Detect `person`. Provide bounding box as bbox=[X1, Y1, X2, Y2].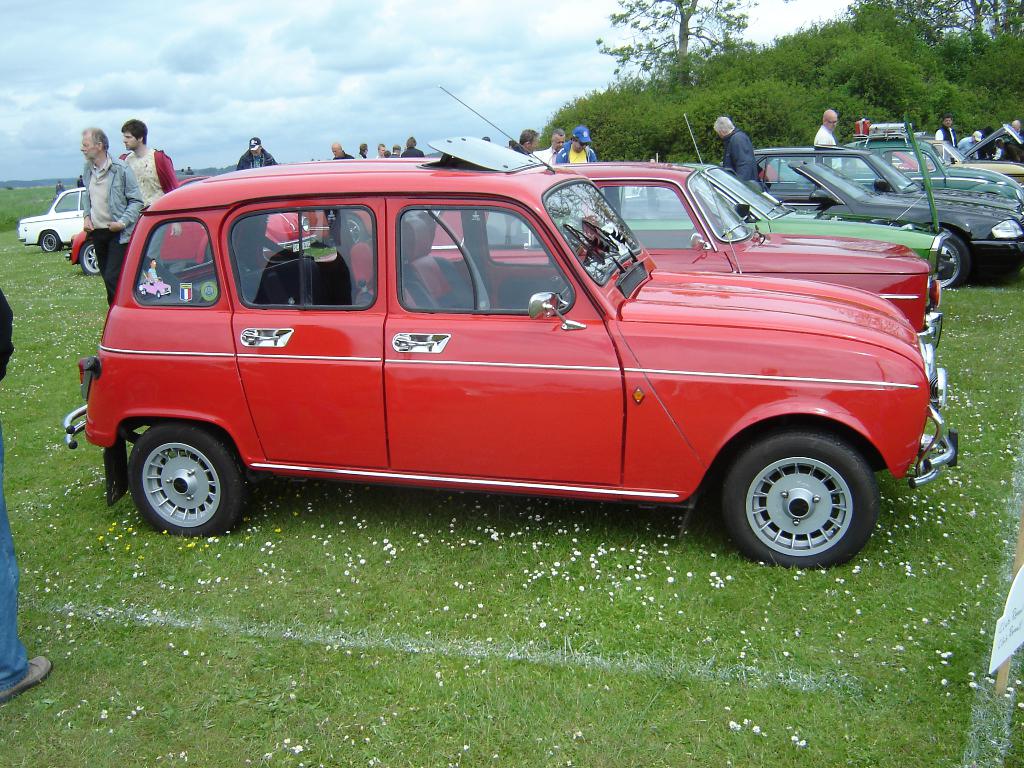
bbox=[712, 117, 765, 186].
